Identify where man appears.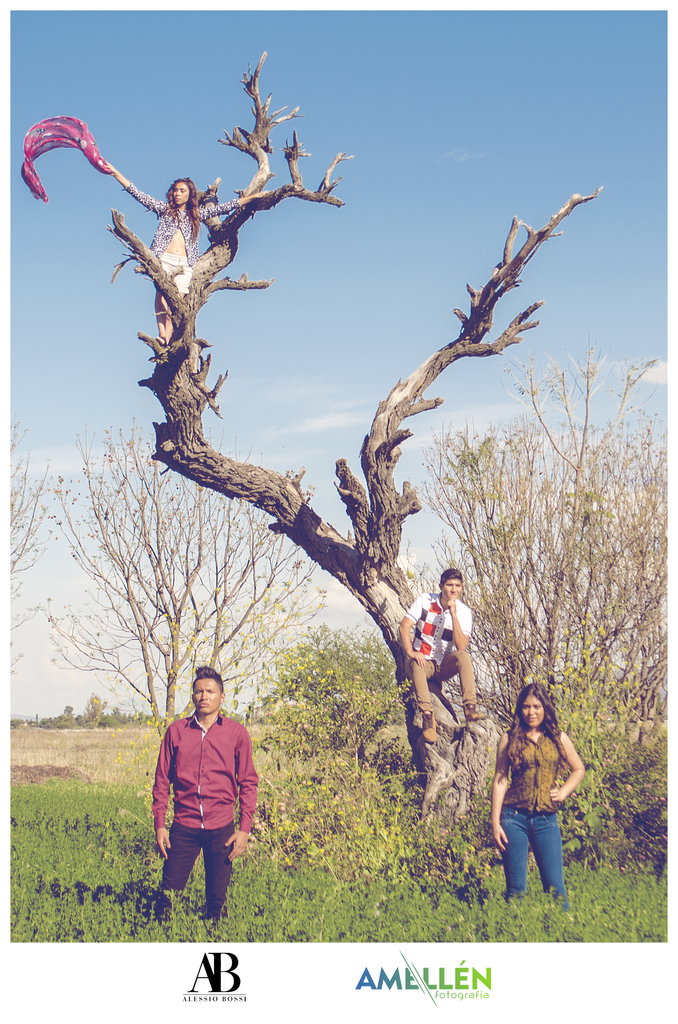
Appears at (x1=401, y1=571, x2=480, y2=744).
